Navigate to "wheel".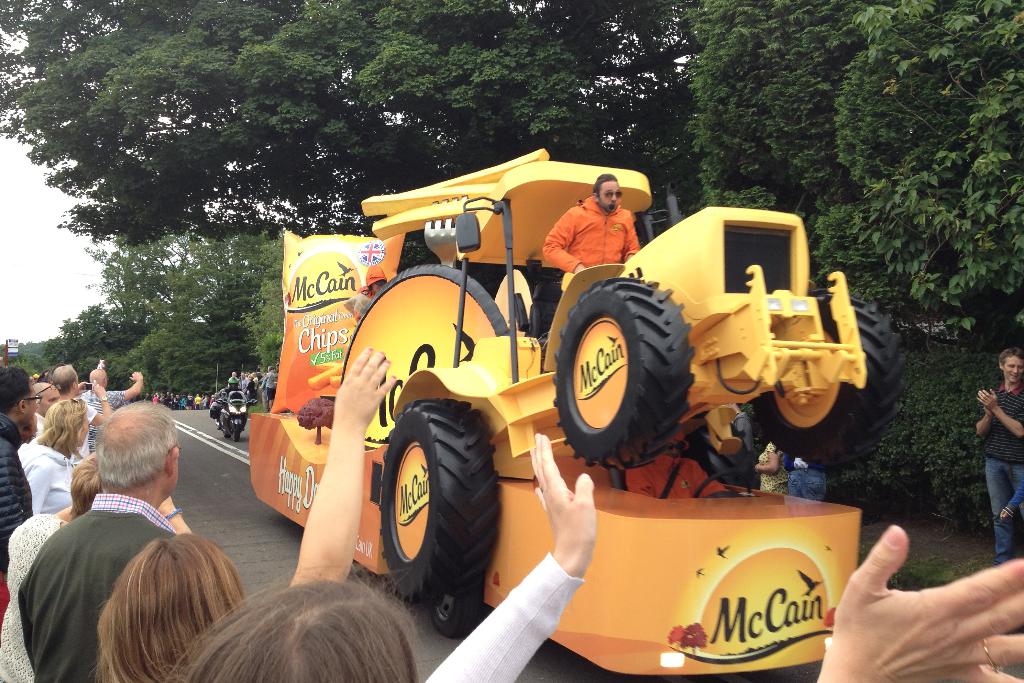
Navigation target: bbox=(547, 274, 697, 473).
